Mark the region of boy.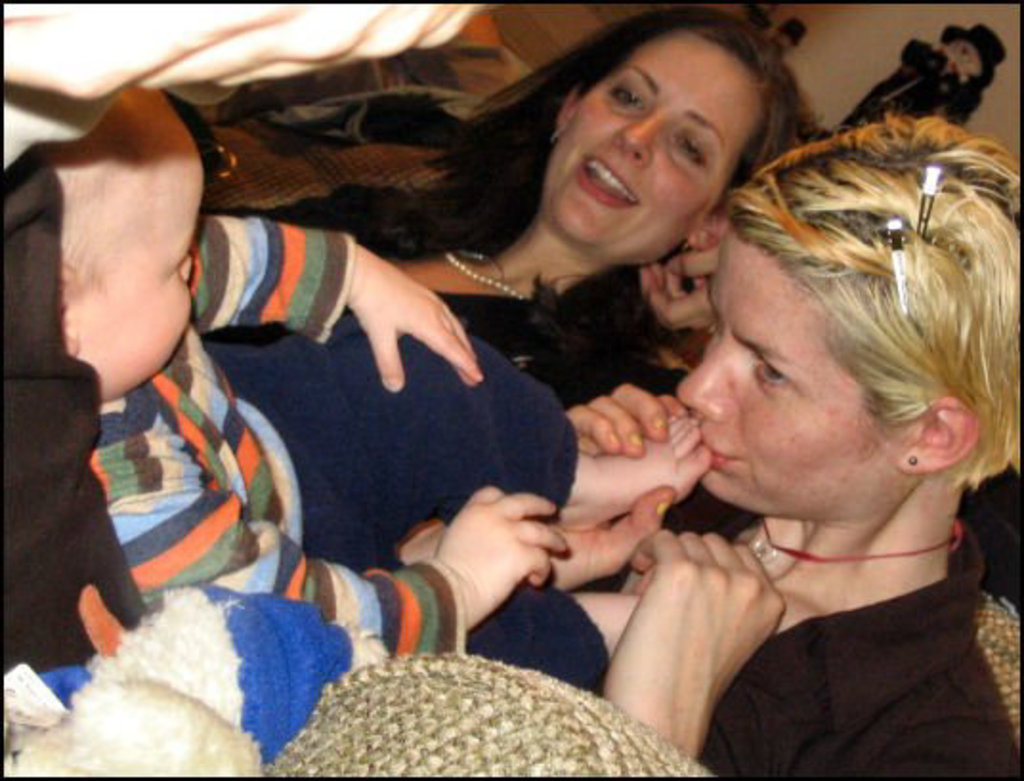
Region: x1=0 y1=67 x2=749 y2=707.
